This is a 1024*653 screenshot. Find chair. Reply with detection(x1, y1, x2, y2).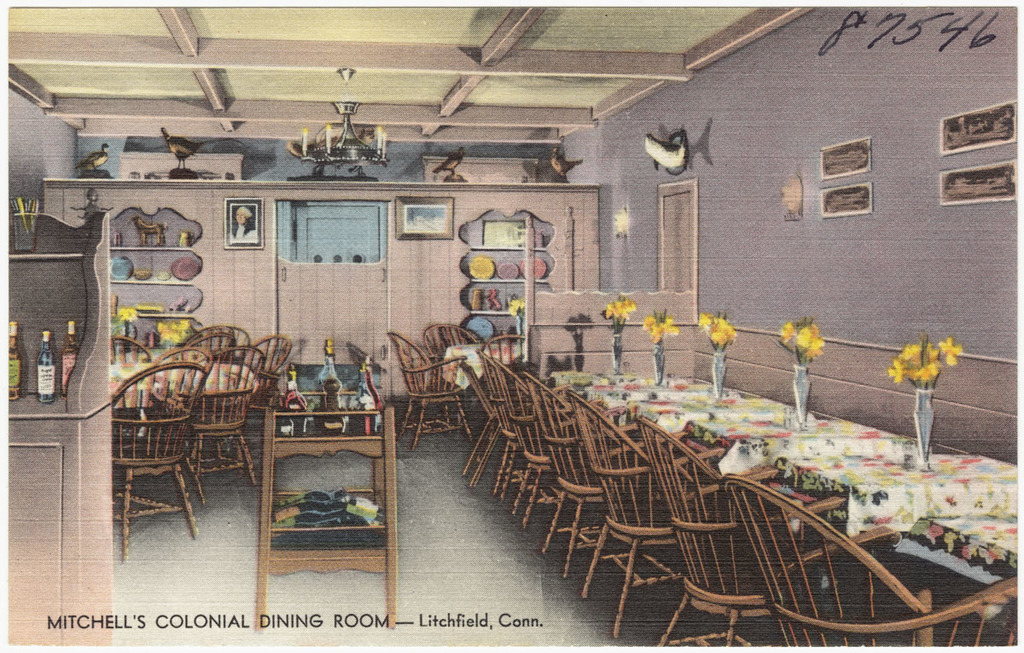
detection(183, 321, 247, 361).
